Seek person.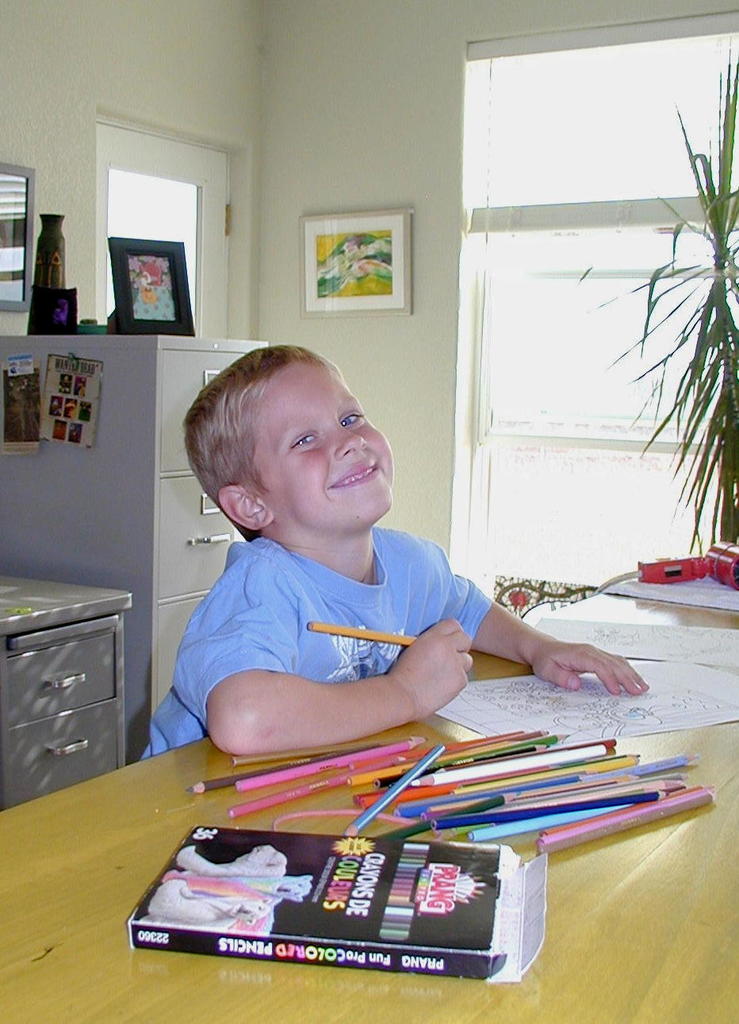
left=140, top=345, right=652, bottom=763.
